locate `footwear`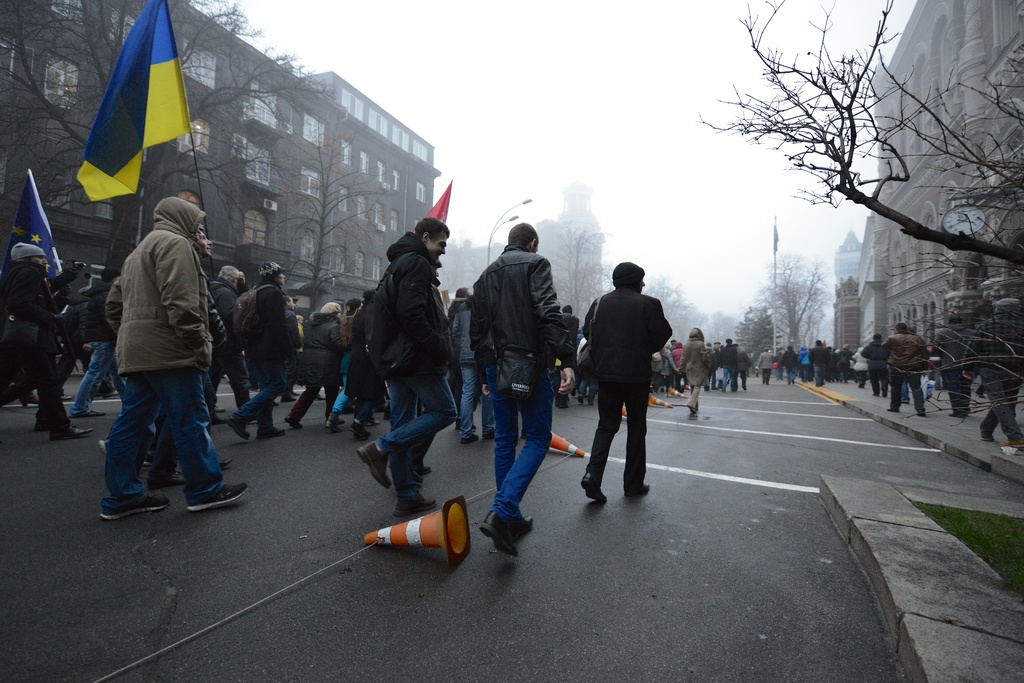
pyautogui.locateOnScreen(1002, 440, 1023, 448)
